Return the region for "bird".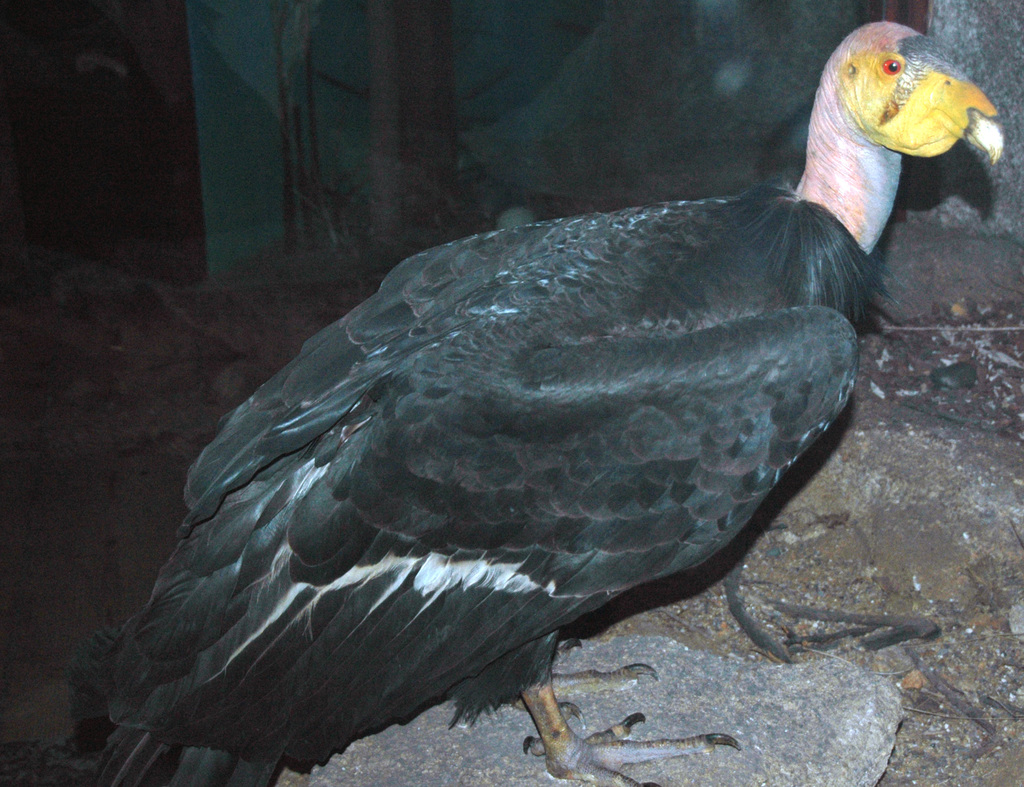
bbox=(80, 77, 970, 773).
